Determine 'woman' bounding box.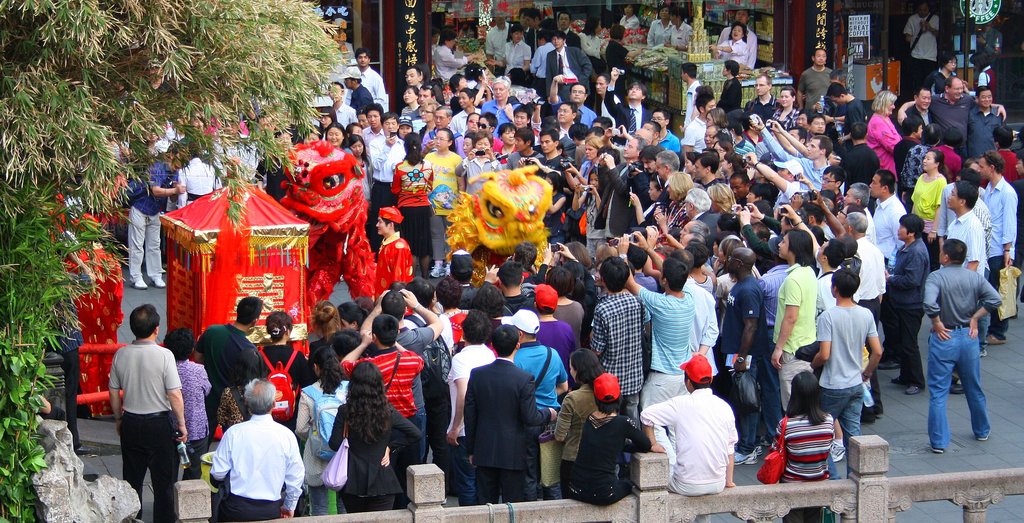
Determined: left=572, top=168, right=604, bottom=264.
